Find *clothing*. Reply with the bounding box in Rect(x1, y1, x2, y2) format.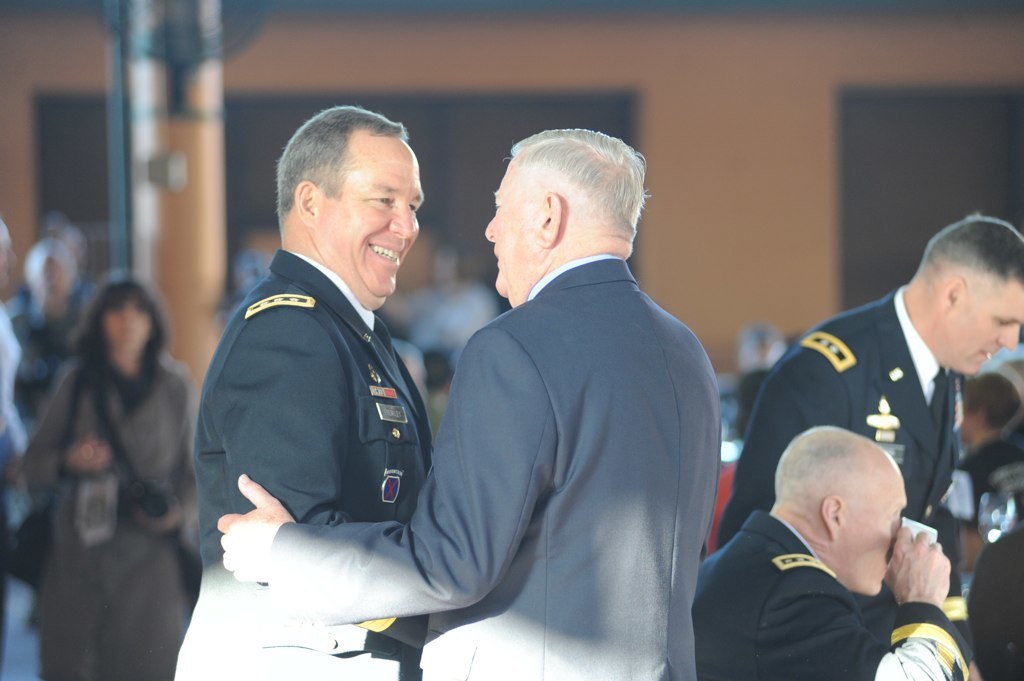
Rect(691, 504, 972, 680).
